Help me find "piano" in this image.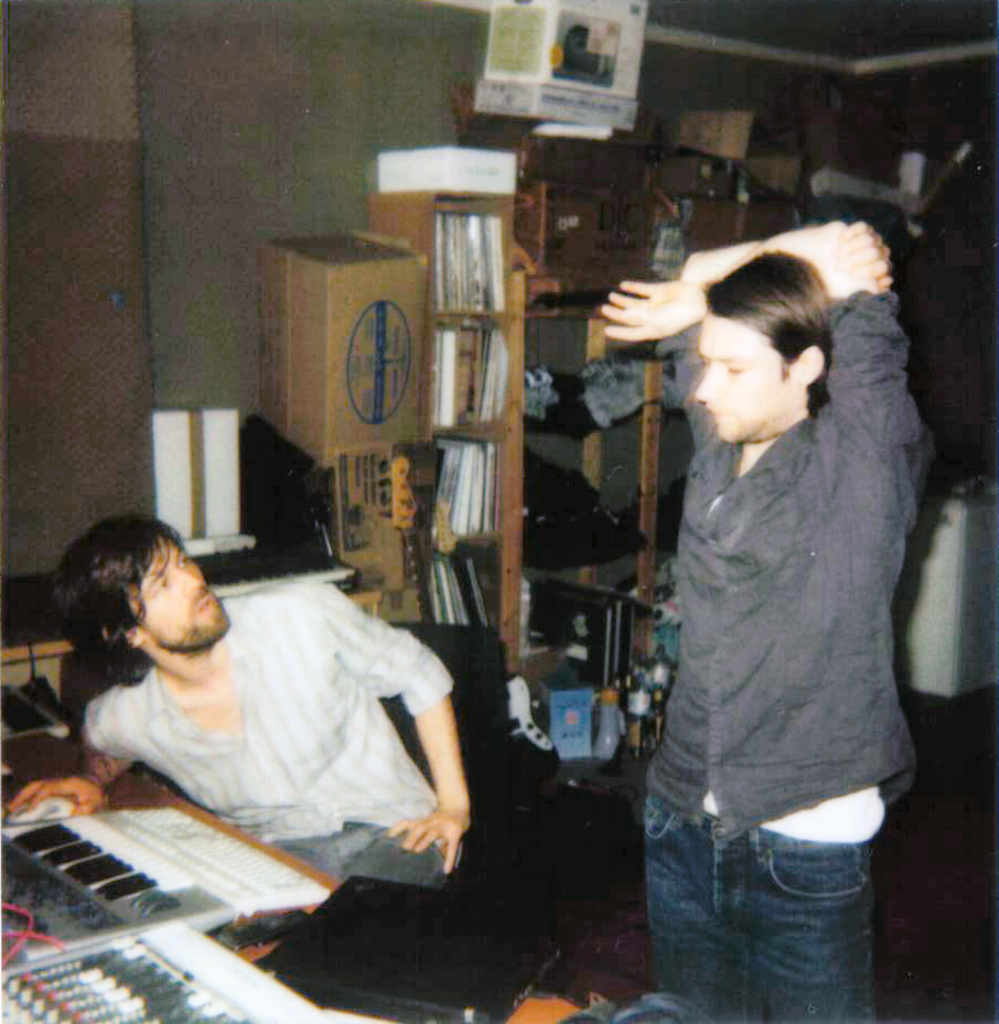
Found it: <box>0,776,341,1023</box>.
